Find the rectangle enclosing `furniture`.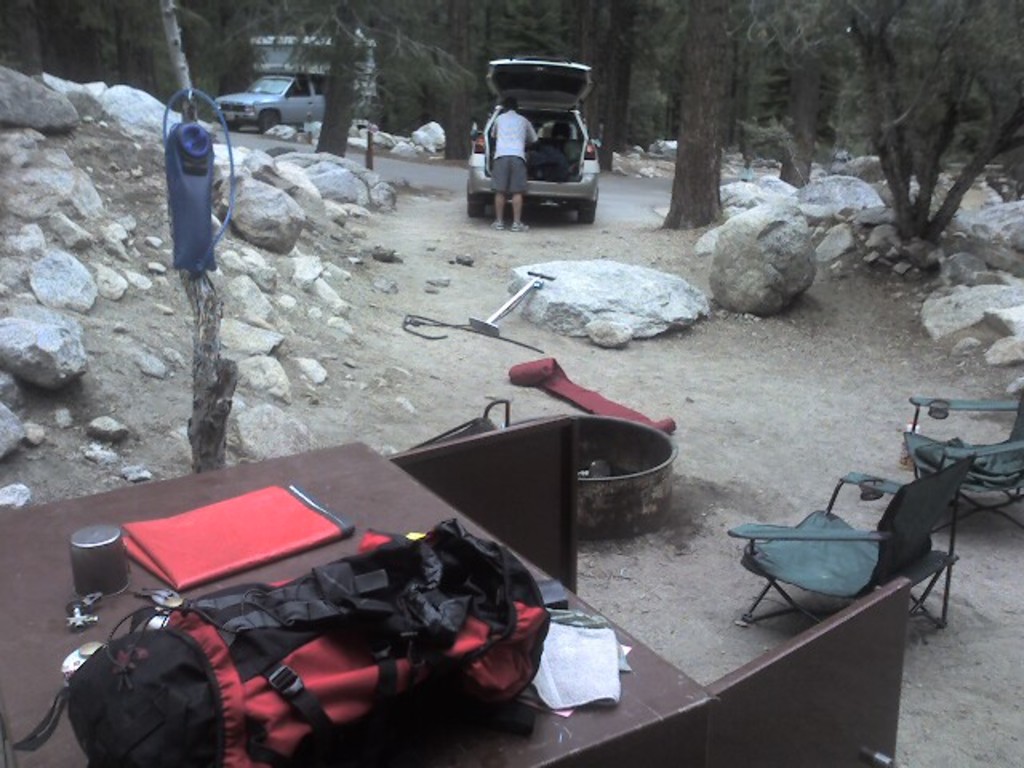
region(0, 414, 912, 766).
